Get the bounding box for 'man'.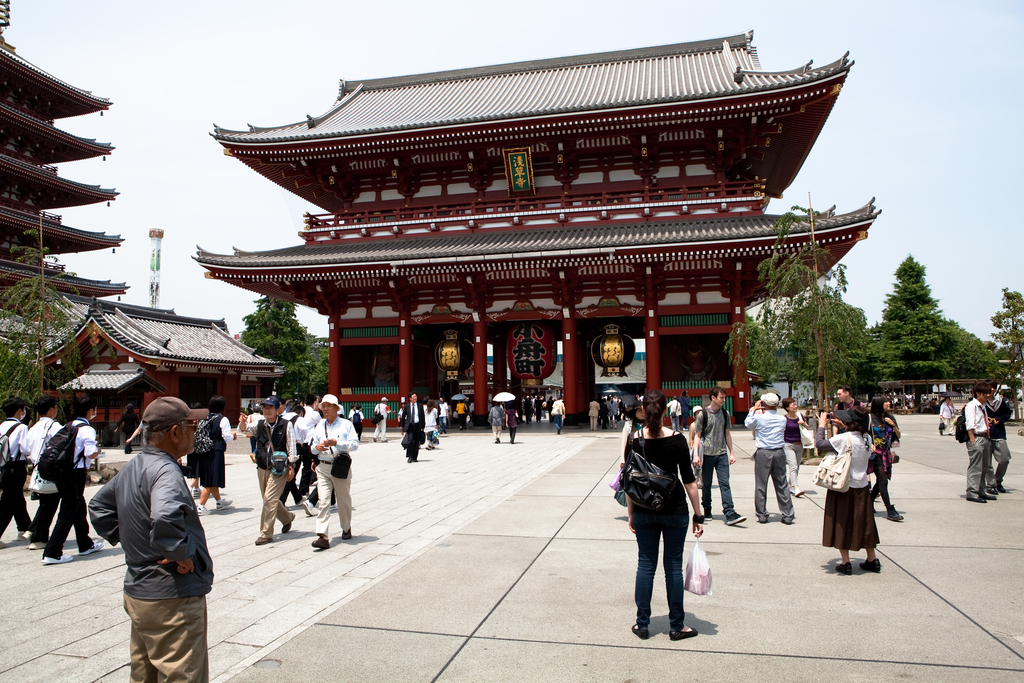
237,407,265,462.
